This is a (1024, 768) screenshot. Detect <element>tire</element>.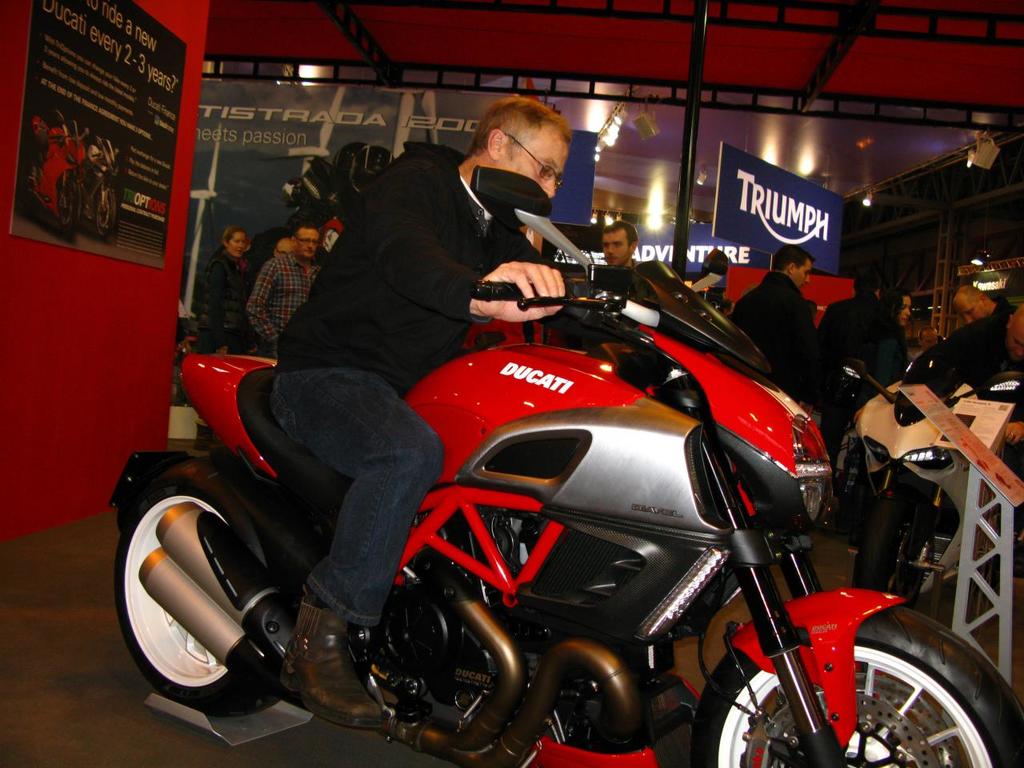
699/584/1023/767.
